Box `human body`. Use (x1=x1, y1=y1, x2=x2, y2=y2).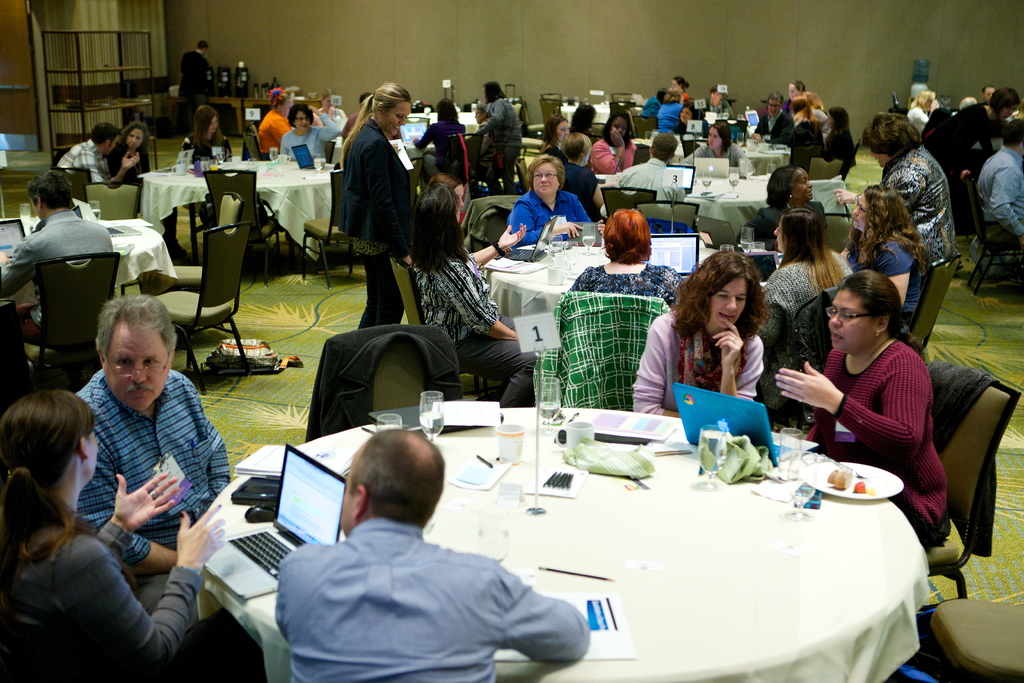
(x1=337, y1=120, x2=414, y2=329).
